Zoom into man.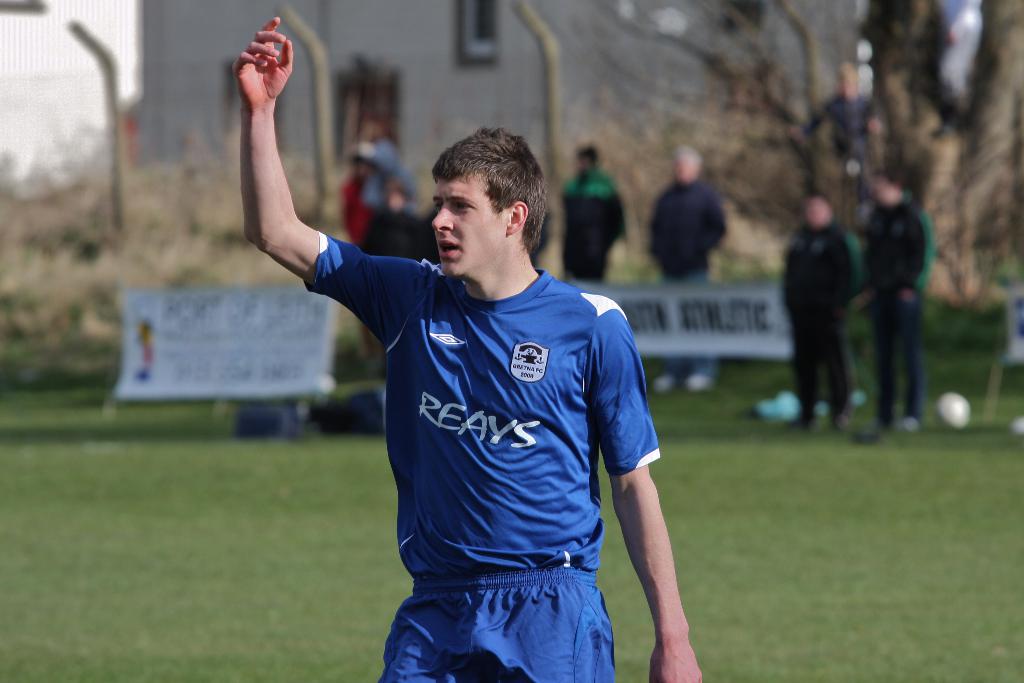
Zoom target: region(778, 193, 863, 438).
